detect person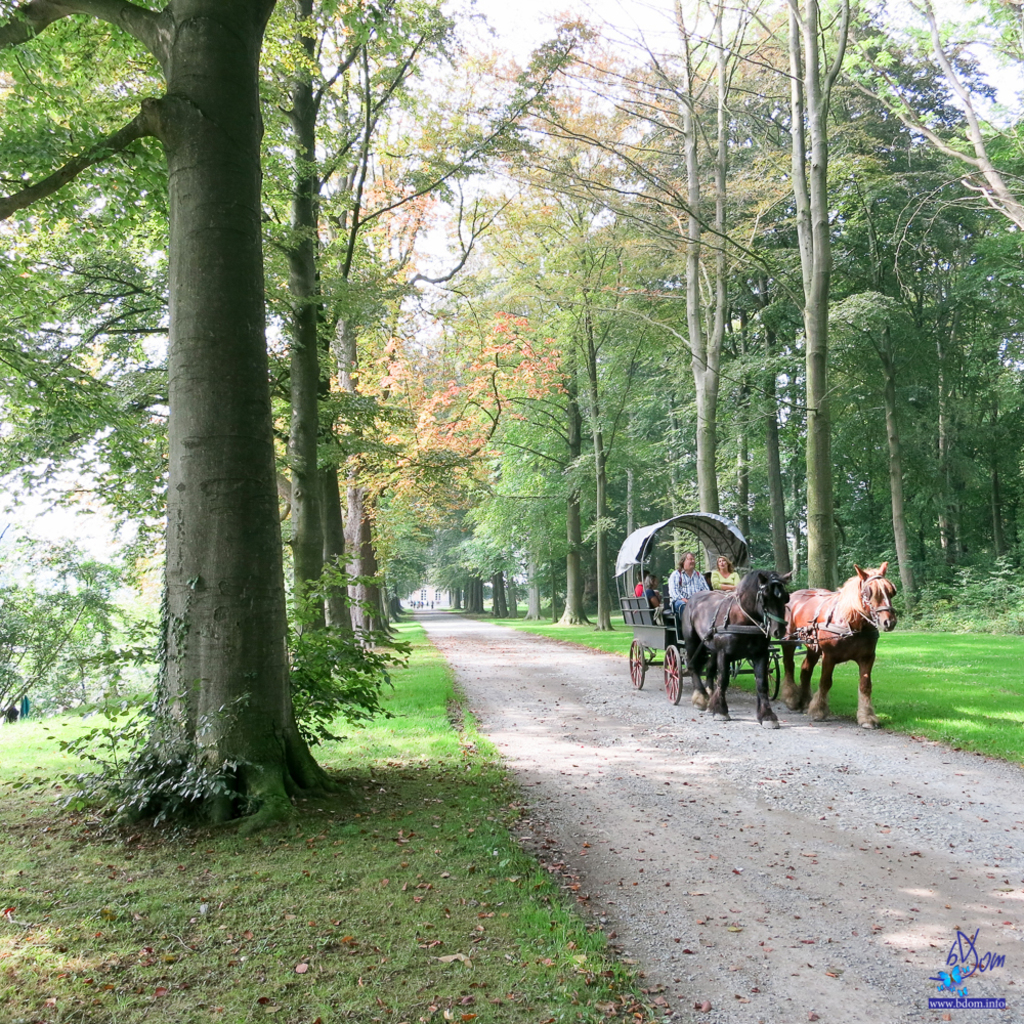
711 547 741 595
